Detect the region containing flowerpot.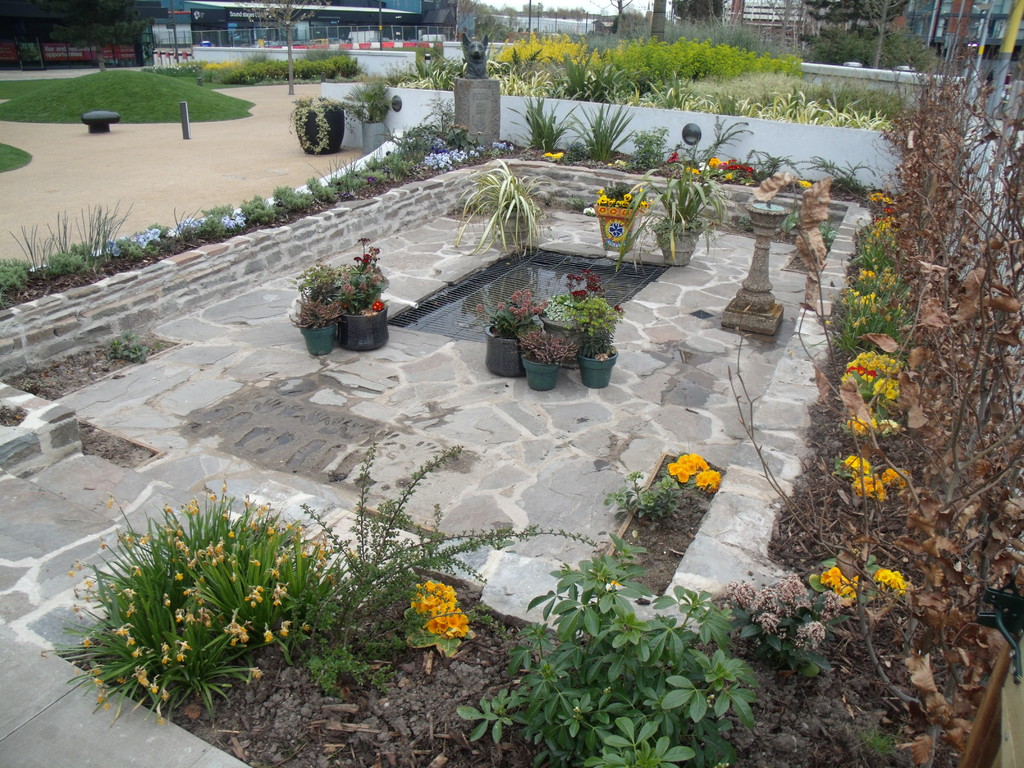
locate(360, 122, 387, 155).
